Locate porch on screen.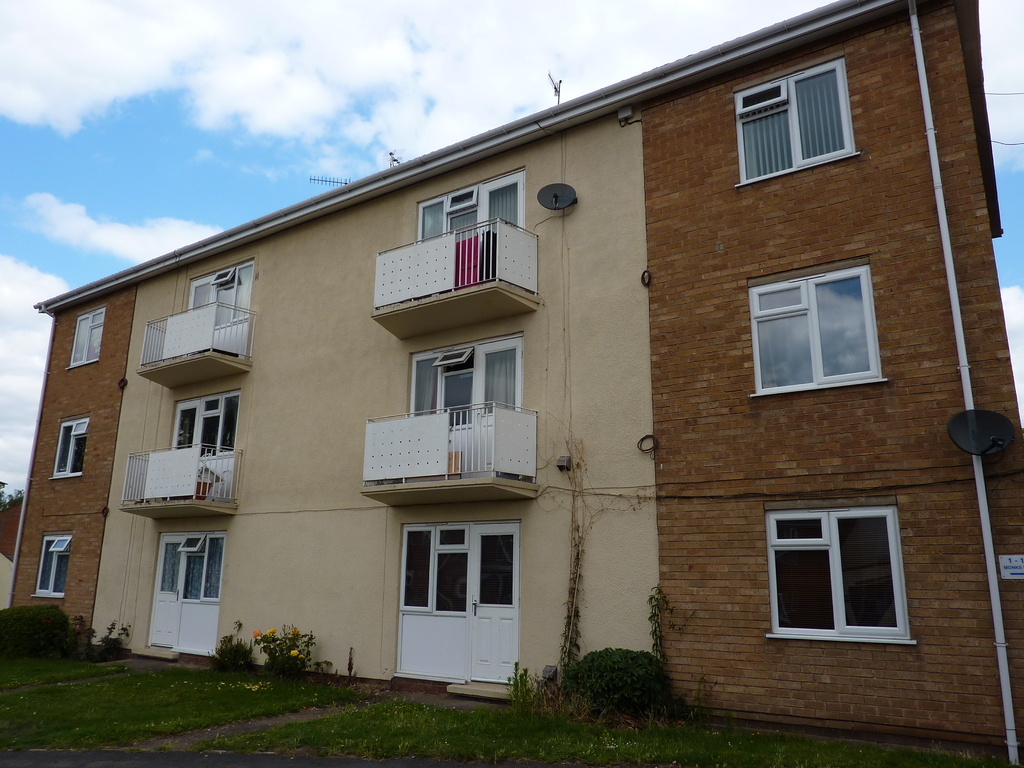
On screen at [x1=137, y1=292, x2=253, y2=398].
